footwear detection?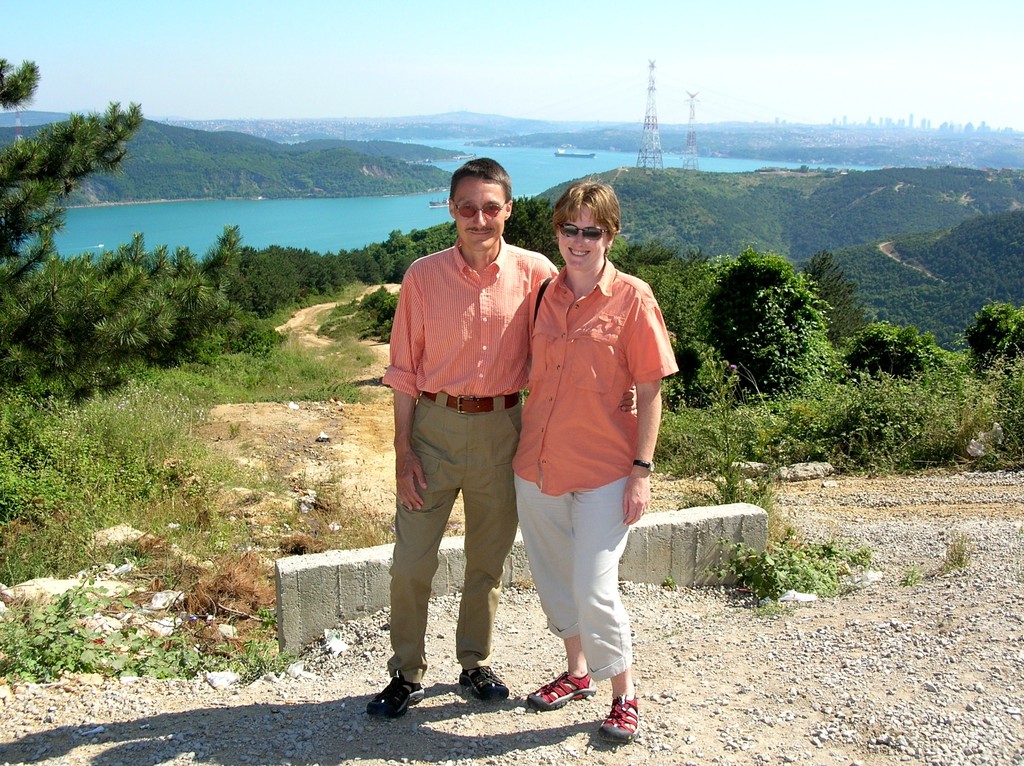
[x1=456, y1=663, x2=511, y2=703]
